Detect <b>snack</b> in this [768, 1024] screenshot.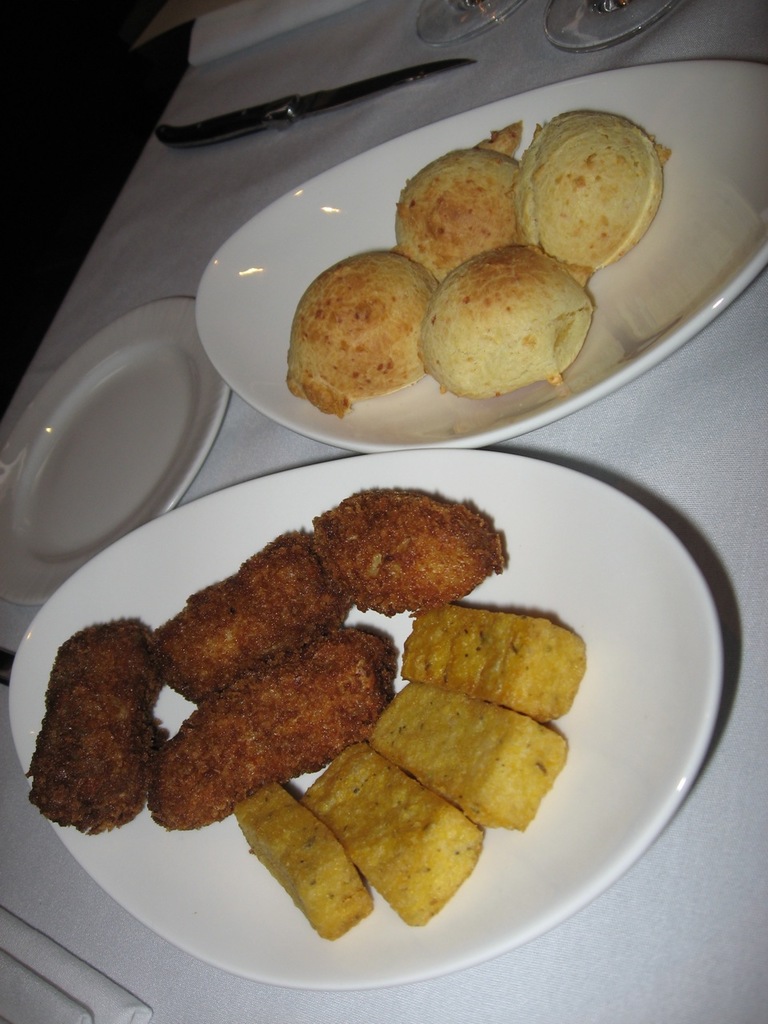
Detection: {"left": 147, "top": 530, "right": 343, "bottom": 696}.
